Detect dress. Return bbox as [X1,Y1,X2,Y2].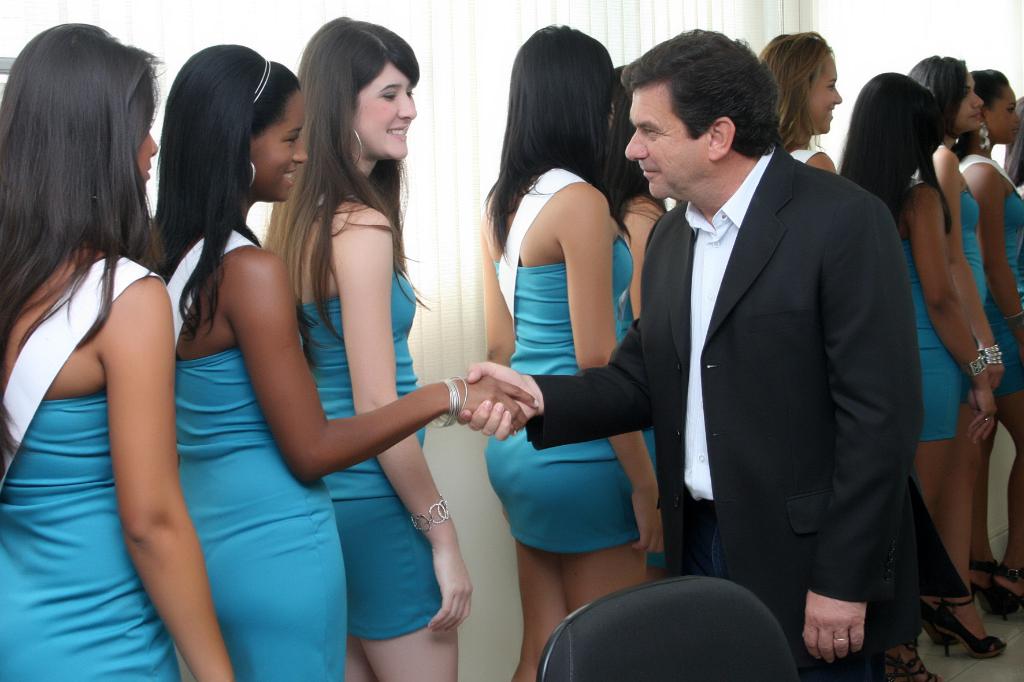
[297,267,415,633].
